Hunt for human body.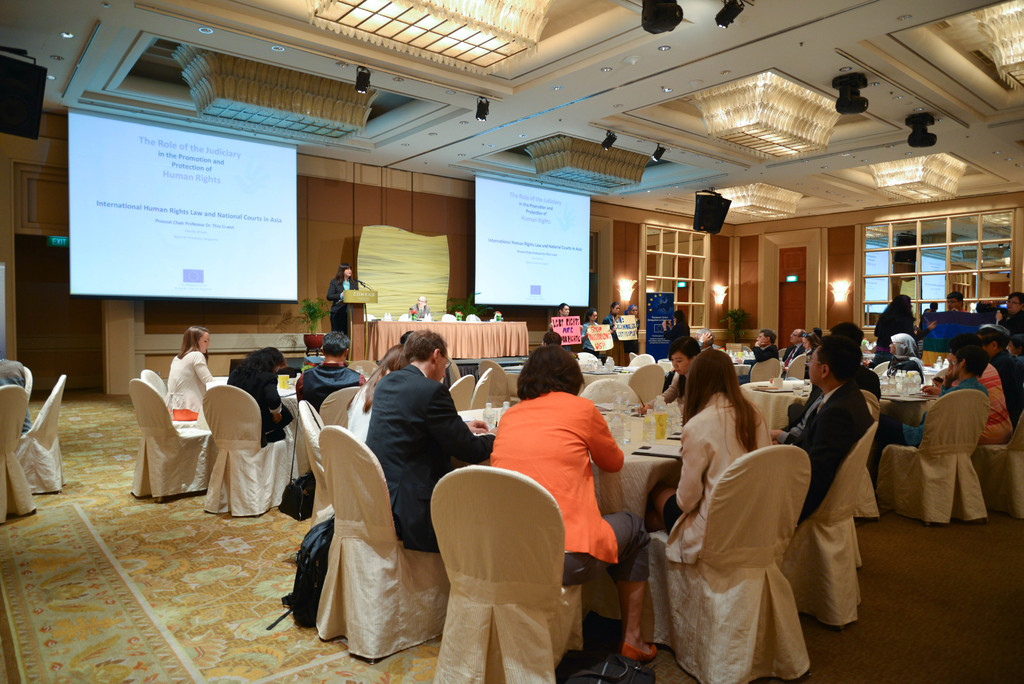
Hunted down at left=326, top=275, right=356, bottom=335.
